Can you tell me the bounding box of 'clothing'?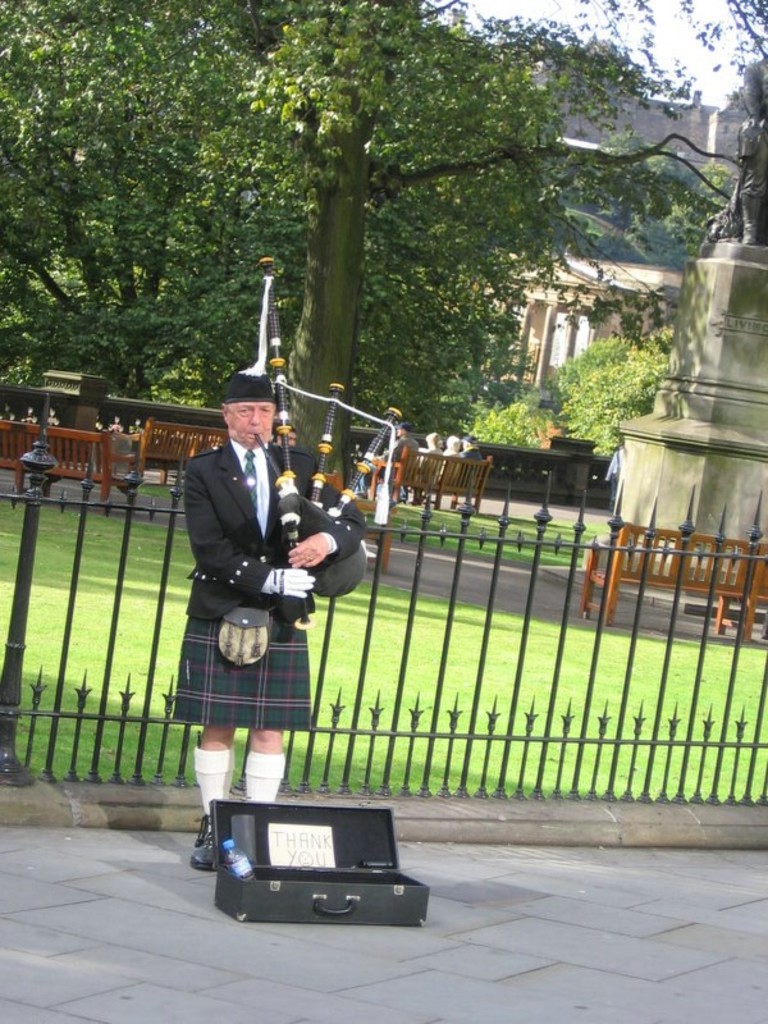
737:116:767:204.
